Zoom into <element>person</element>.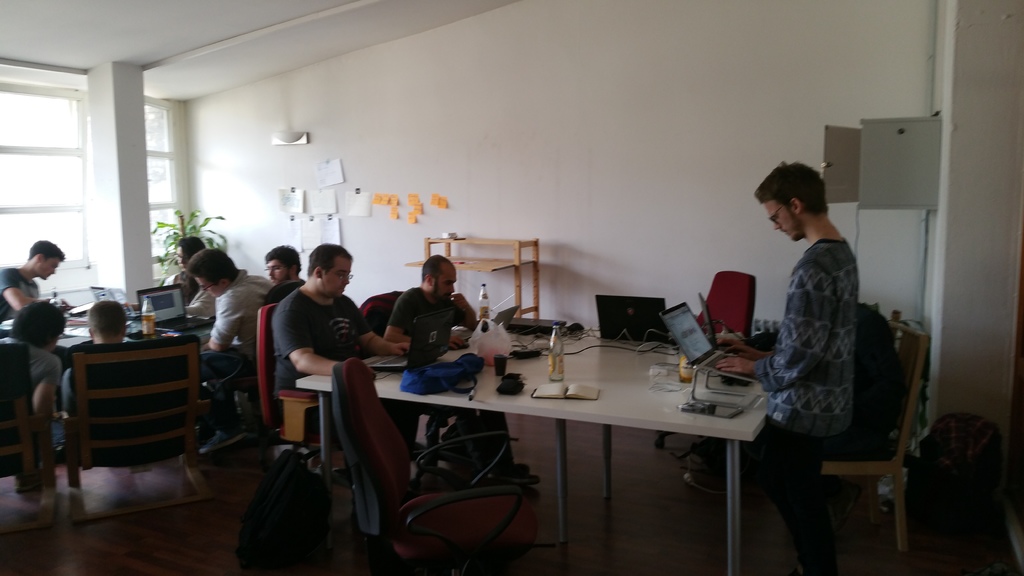
Zoom target: [x1=264, y1=245, x2=305, y2=284].
